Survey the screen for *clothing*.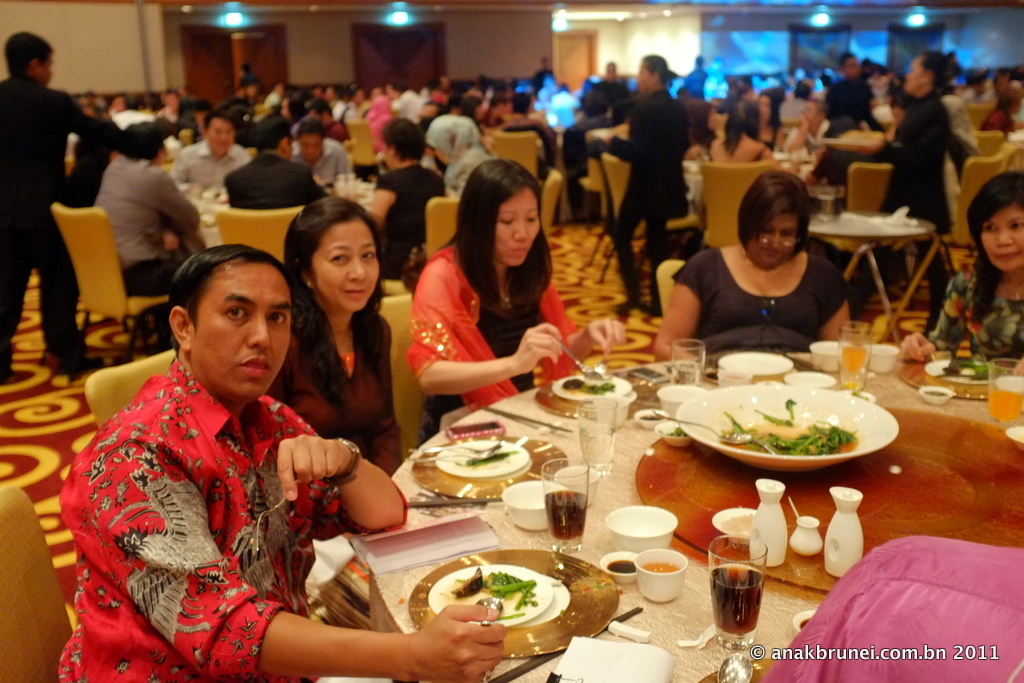
Survey found: bbox=[268, 307, 404, 478].
